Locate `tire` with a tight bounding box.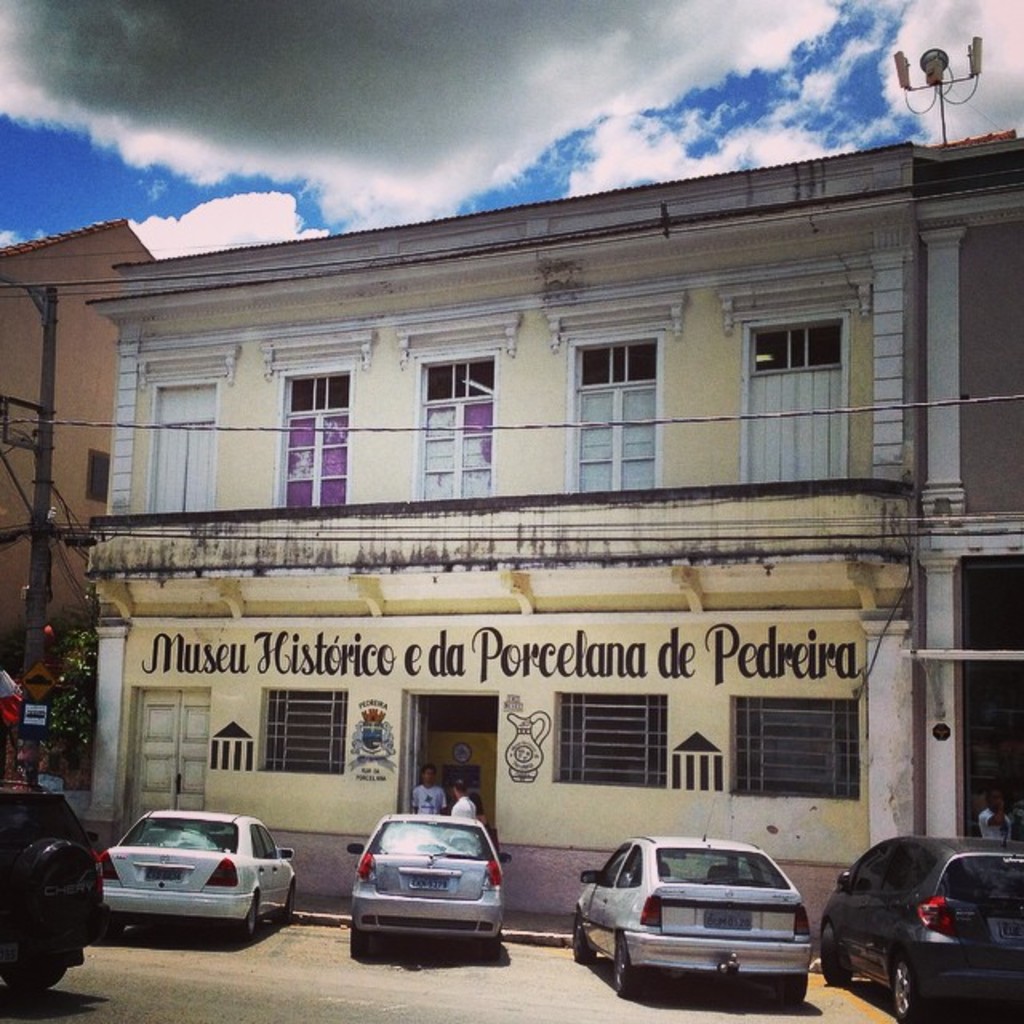
box=[350, 909, 374, 957].
